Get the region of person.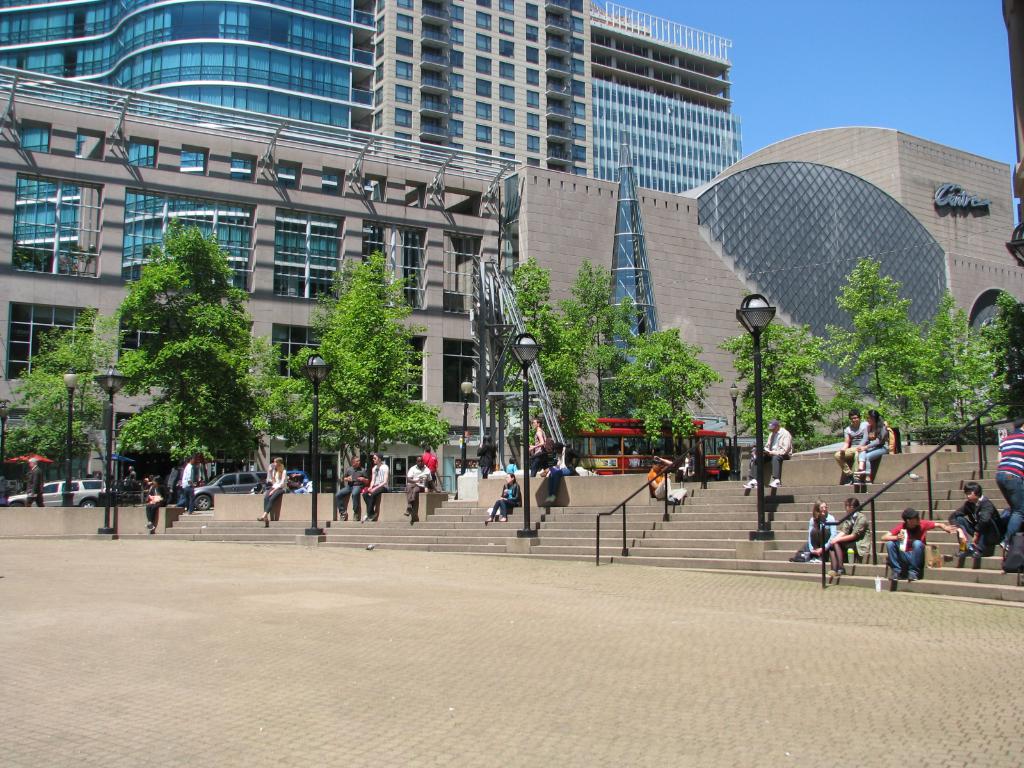
left=857, top=406, right=893, bottom=479.
